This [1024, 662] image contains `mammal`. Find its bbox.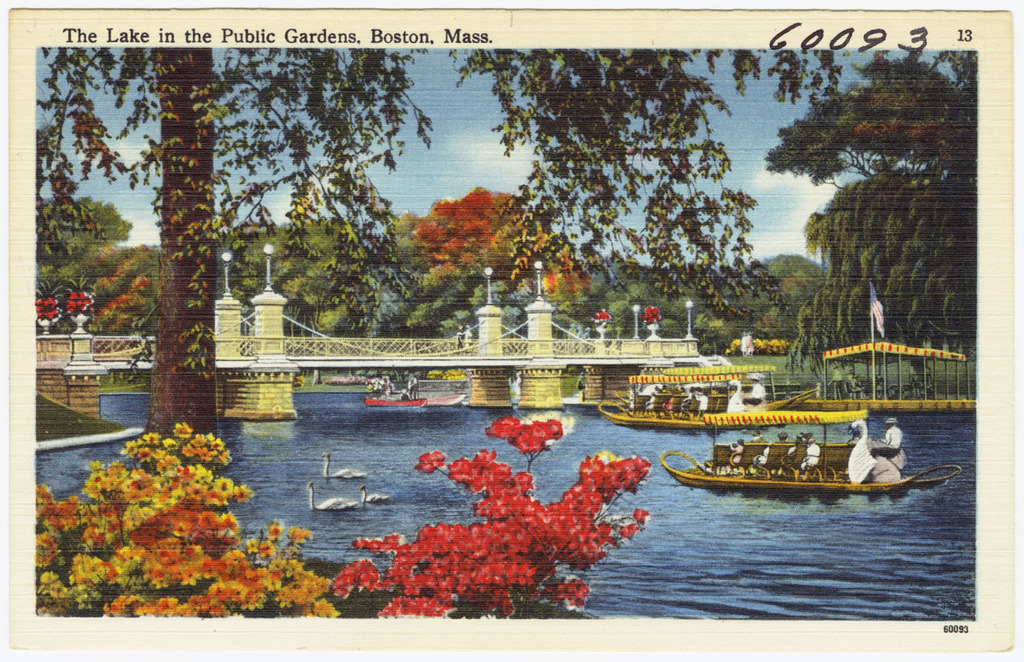
(x1=741, y1=332, x2=750, y2=356).
